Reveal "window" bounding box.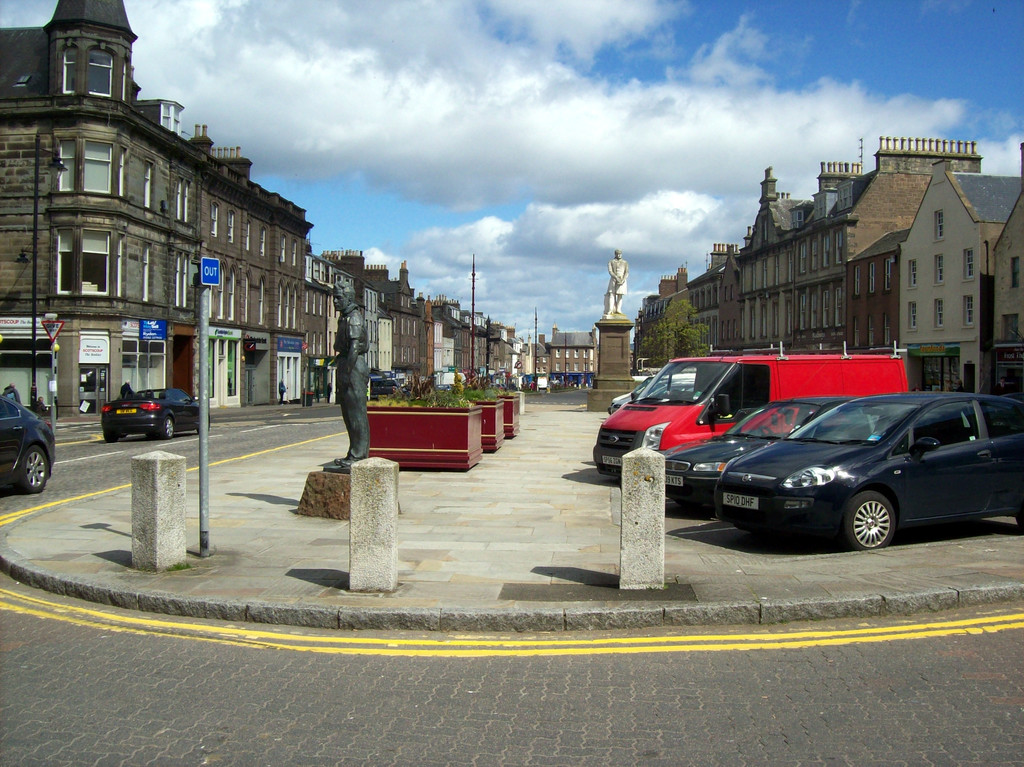
Revealed: 240 221 250 257.
